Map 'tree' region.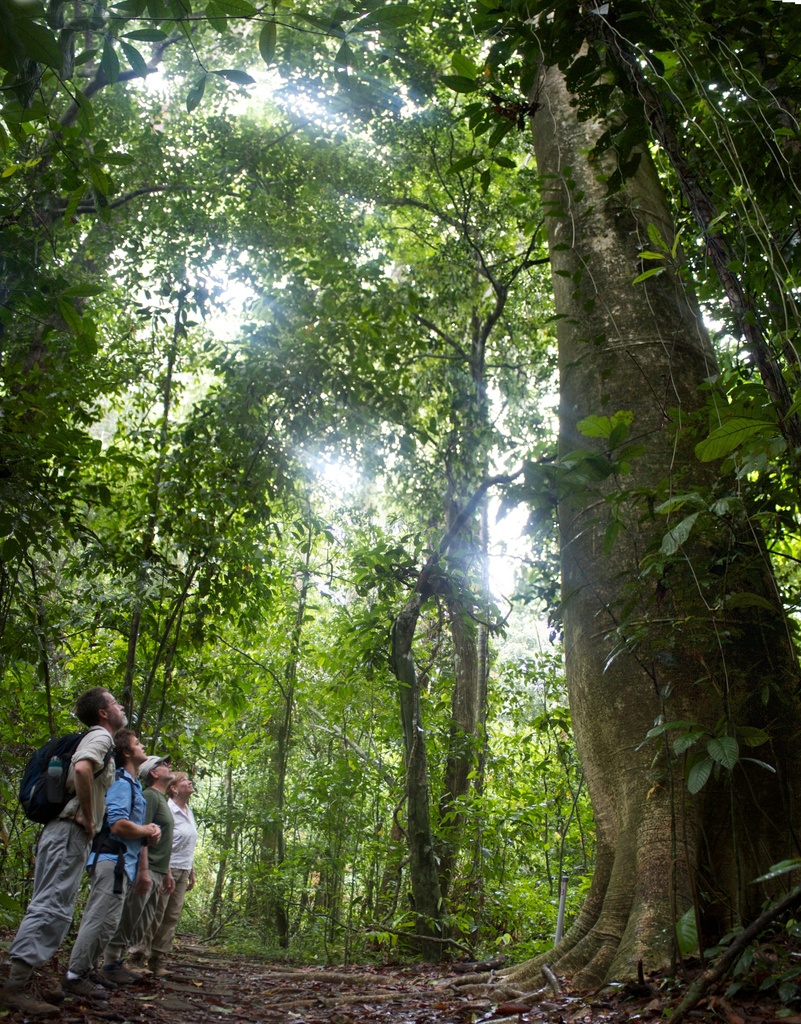
Mapped to box(0, 610, 144, 965).
